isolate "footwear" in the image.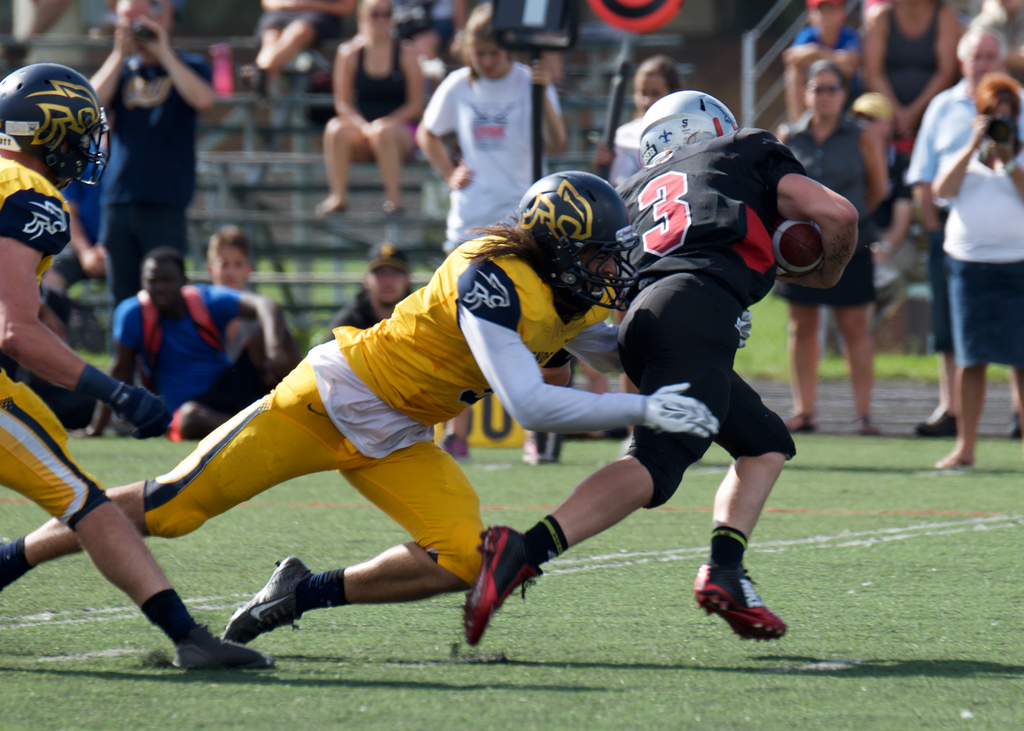
Isolated region: 1010, 412, 1023, 444.
